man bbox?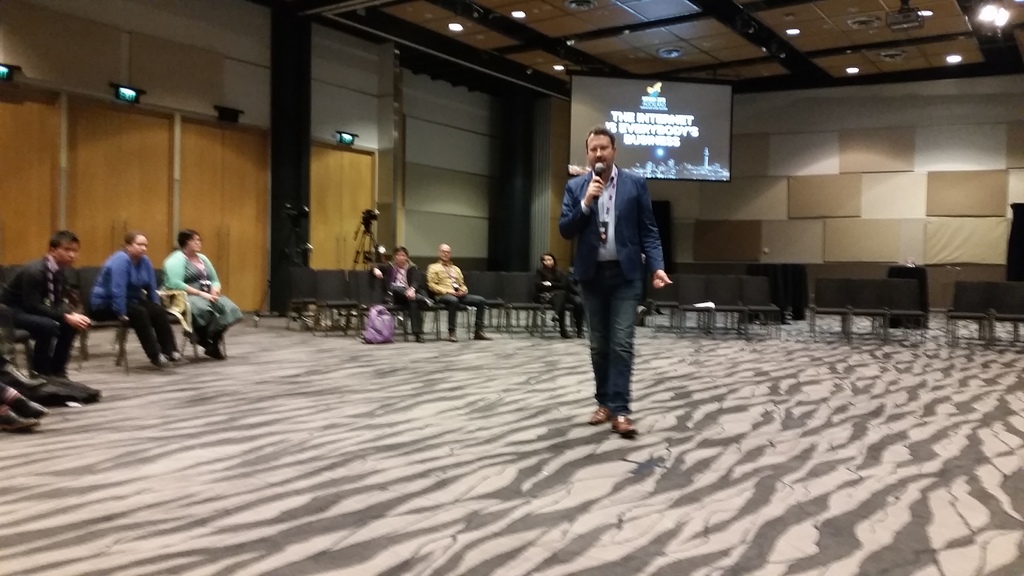
556,131,675,431
